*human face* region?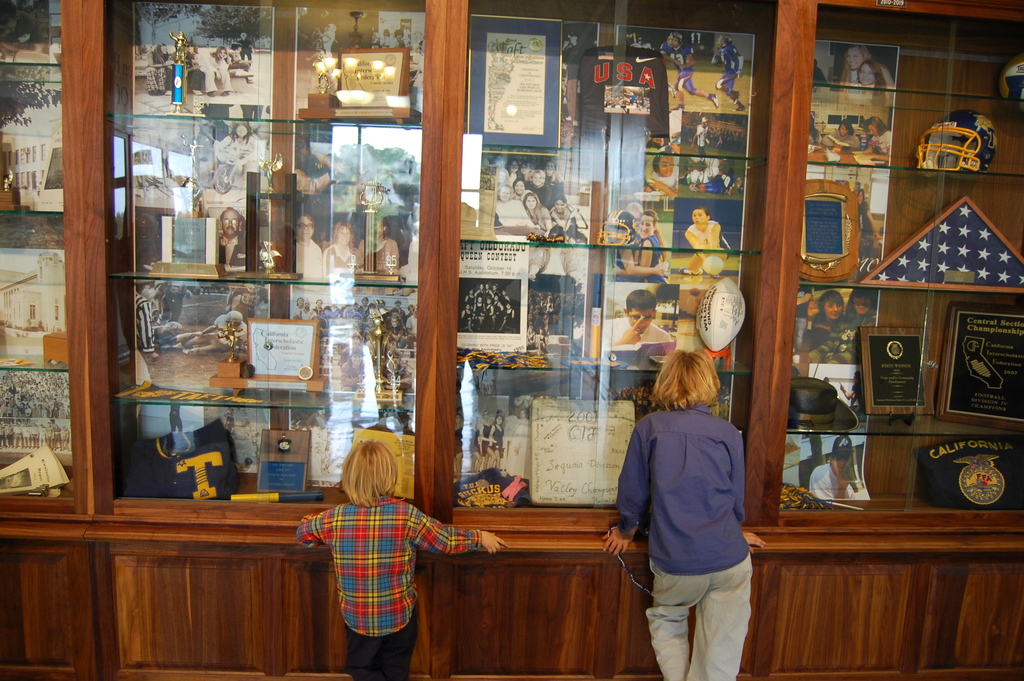
[335,226,353,244]
